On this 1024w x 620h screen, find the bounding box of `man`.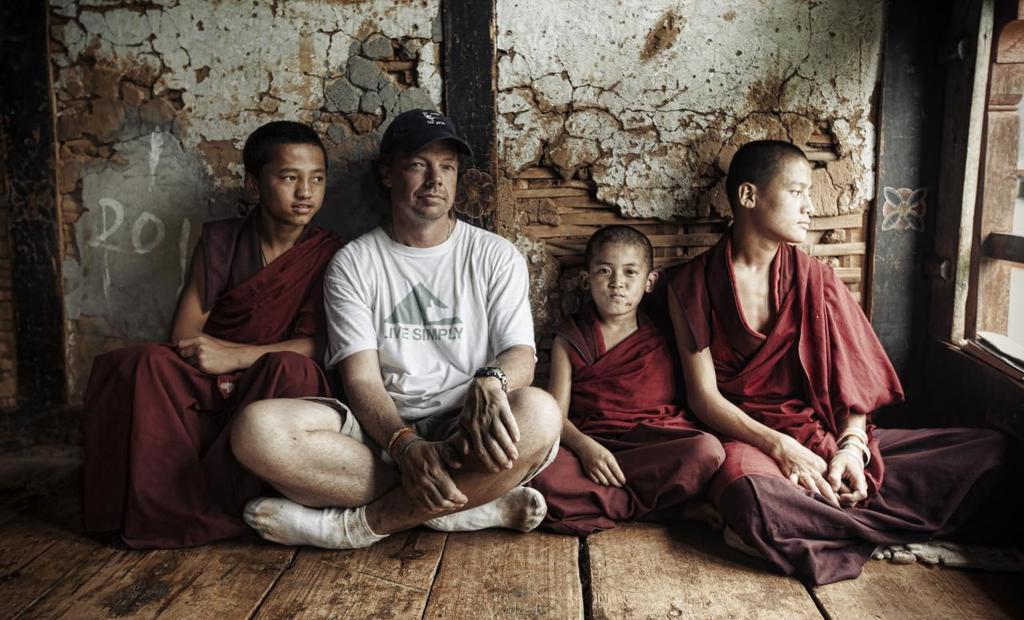
Bounding box: x1=80 y1=128 x2=363 y2=558.
